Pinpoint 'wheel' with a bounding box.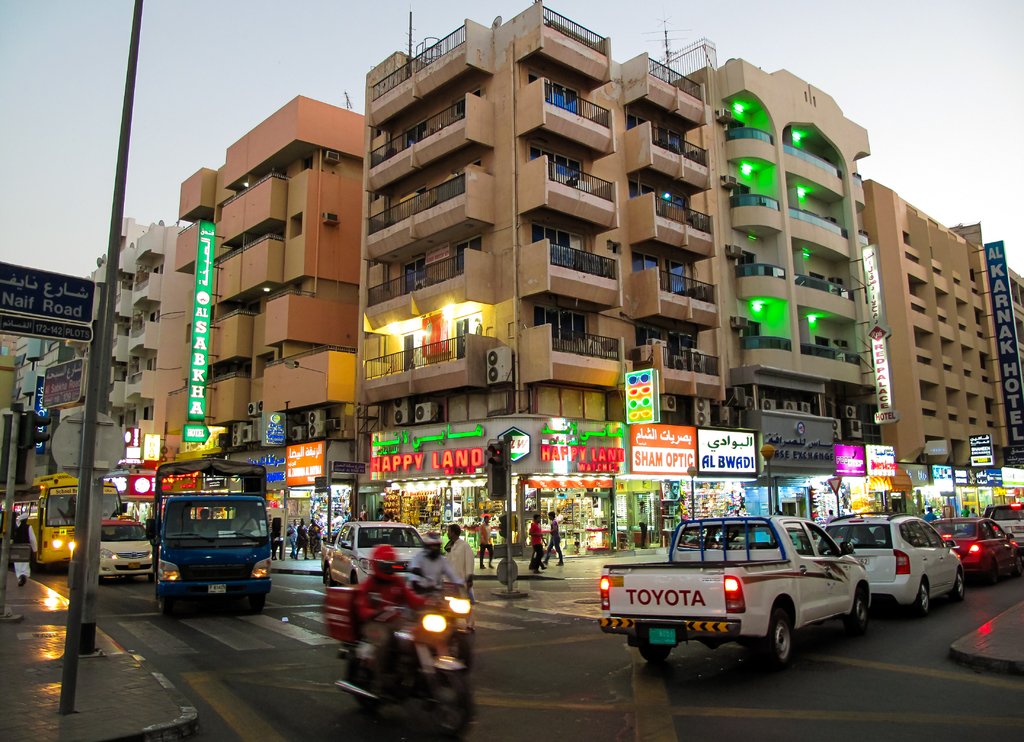
bbox=[917, 583, 934, 614].
